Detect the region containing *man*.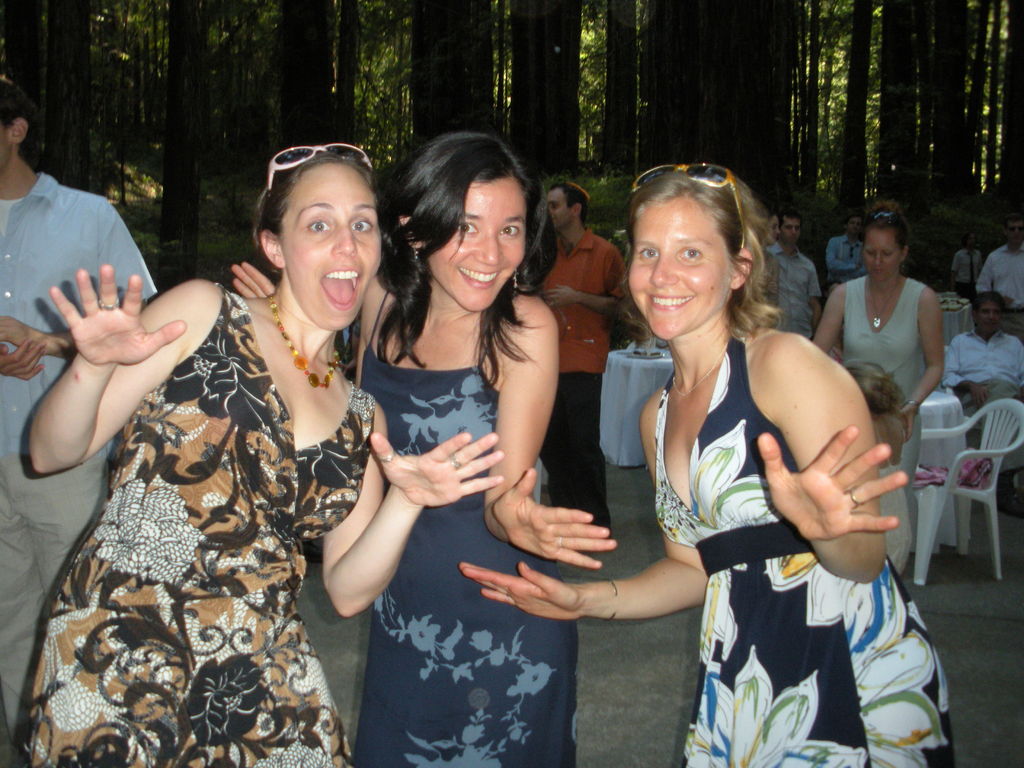
detection(972, 212, 1023, 337).
